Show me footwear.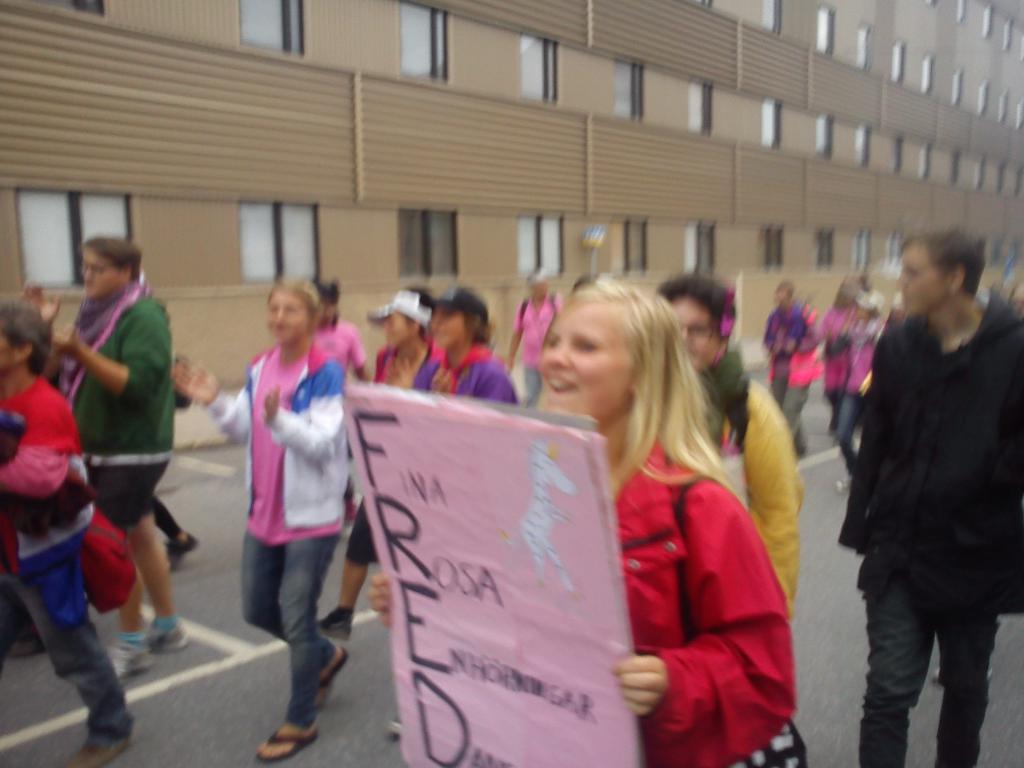
footwear is here: left=111, top=641, right=152, bottom=680.
